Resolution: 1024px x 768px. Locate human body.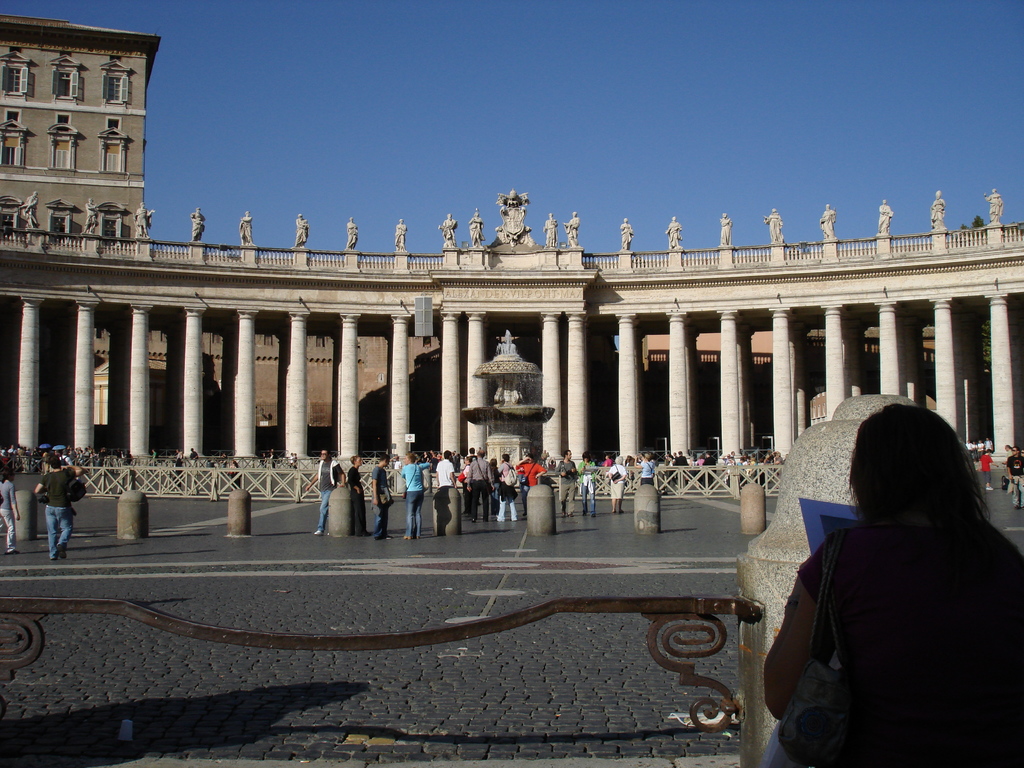
<bbox>404, 455, 424, 536</bbox>.
